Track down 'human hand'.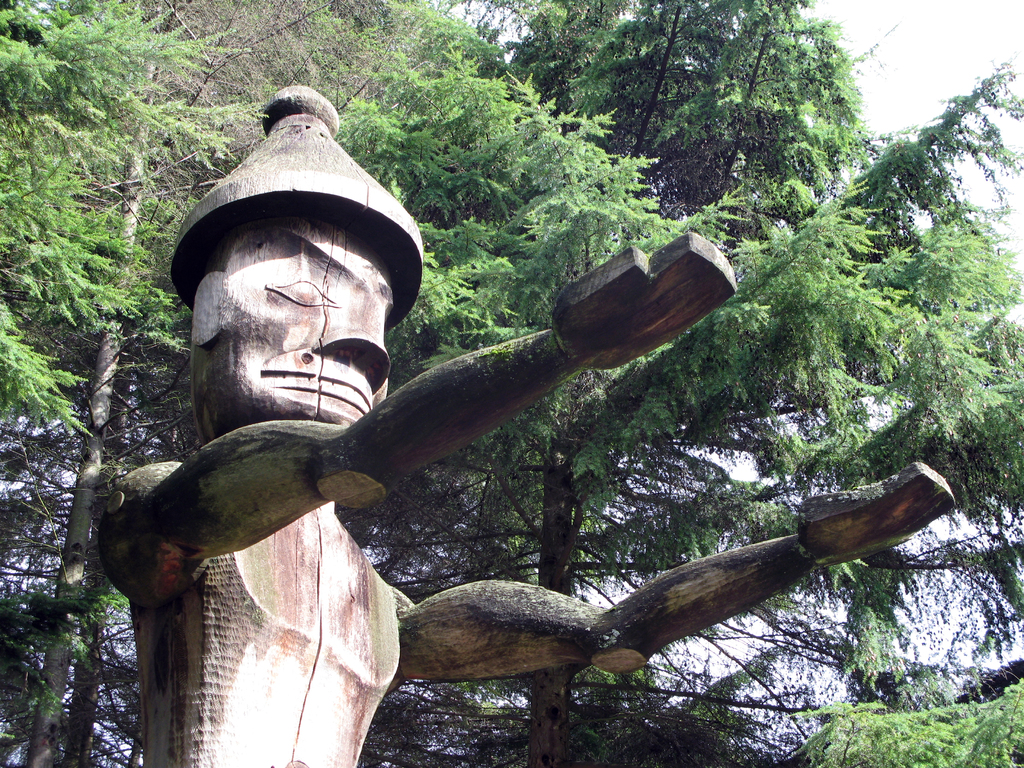
Tracked to <region>796, 459, 955, 569</region>.
